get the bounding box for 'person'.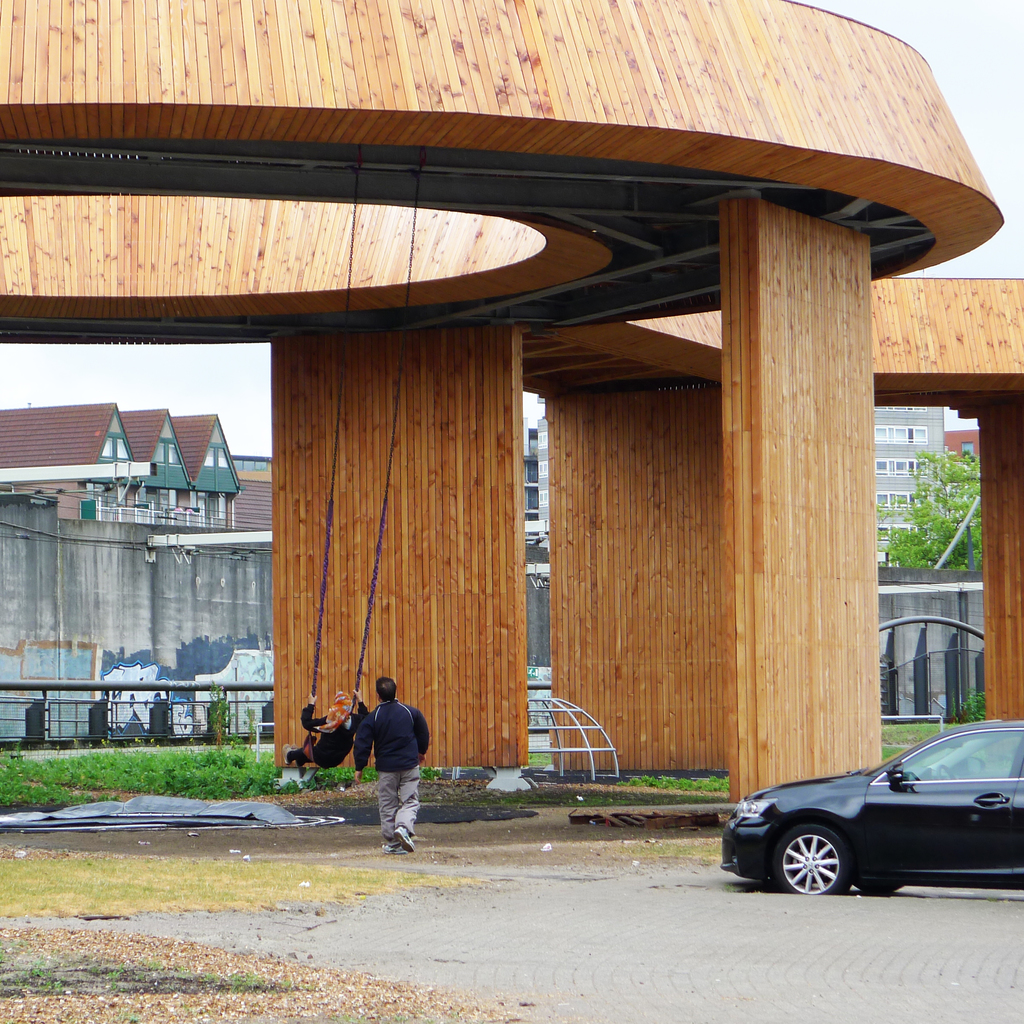
[left=353, top=676, right=433, bottom=858].
